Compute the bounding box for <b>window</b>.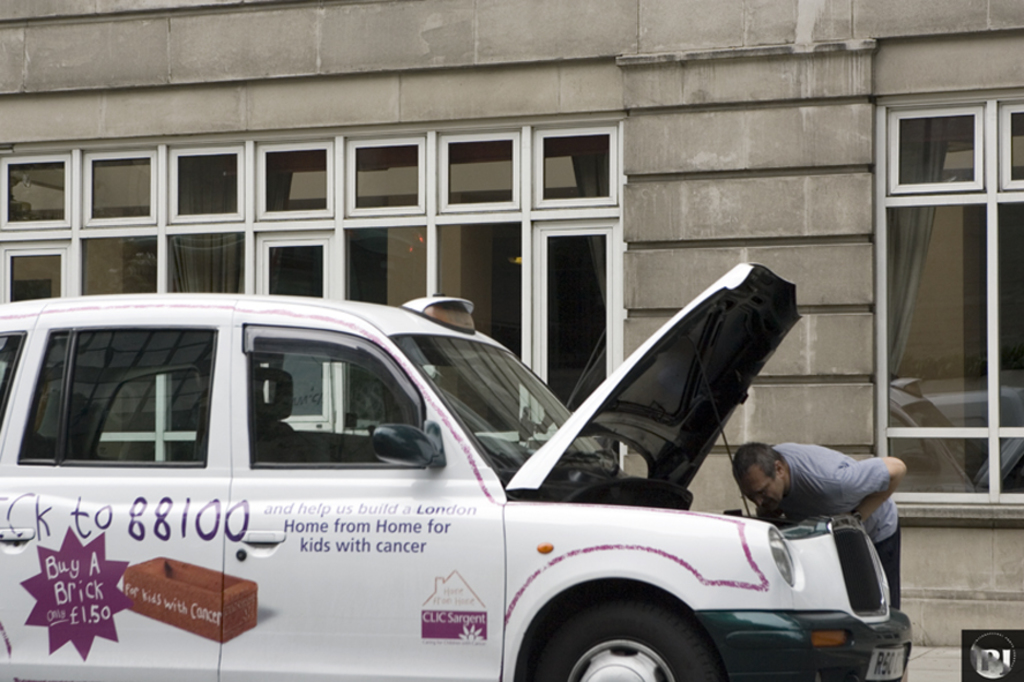
select_region(84, 239, 156, 432).
